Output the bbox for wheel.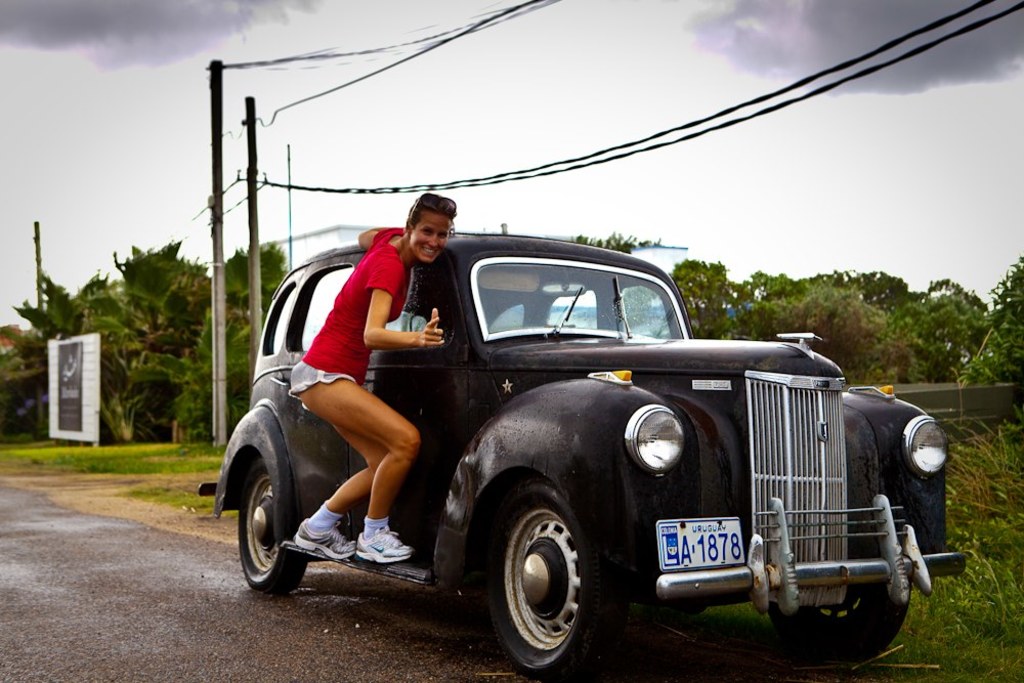
detection(238, 456, 308, 593).
